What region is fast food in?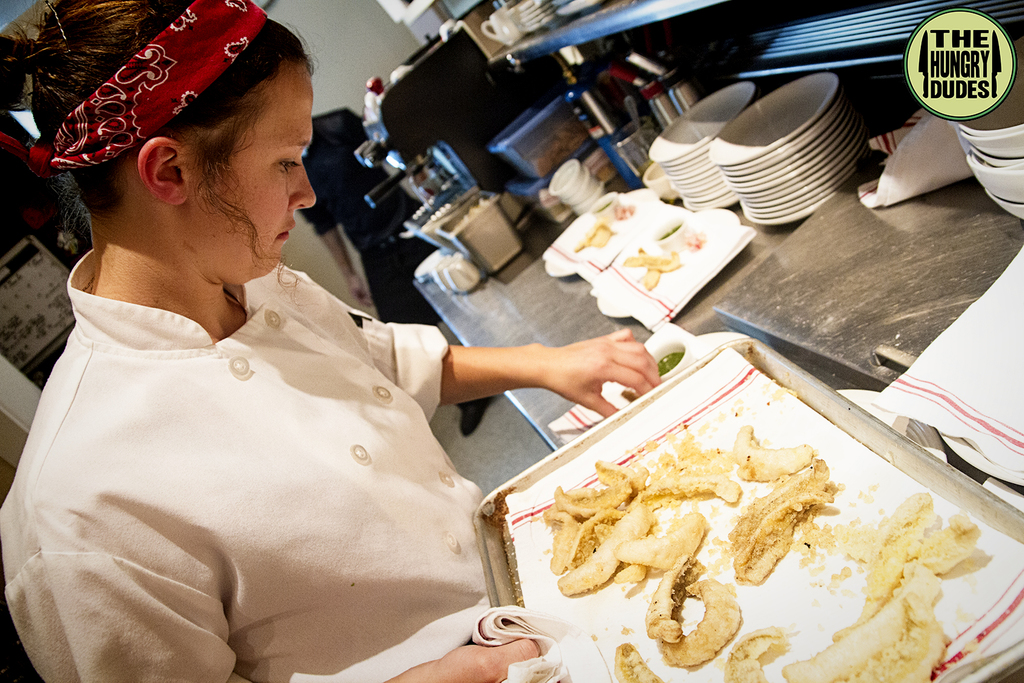
(572,212,614,245).
